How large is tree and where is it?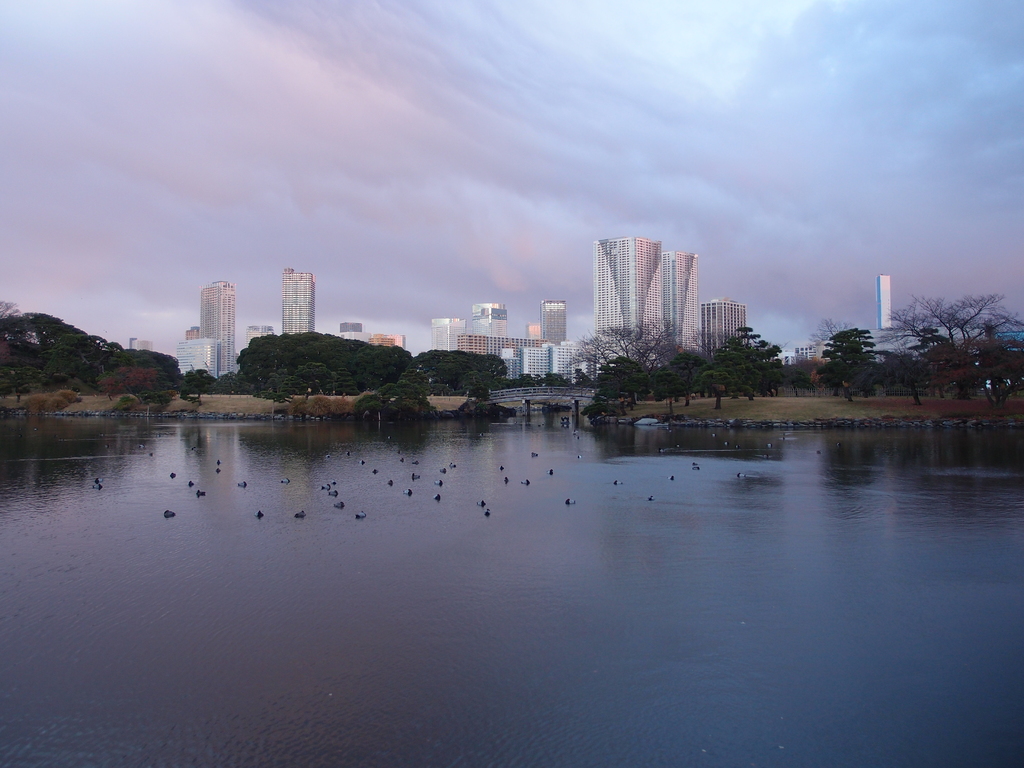
Bounding box: select_region(900, 279, 1005, 410).
